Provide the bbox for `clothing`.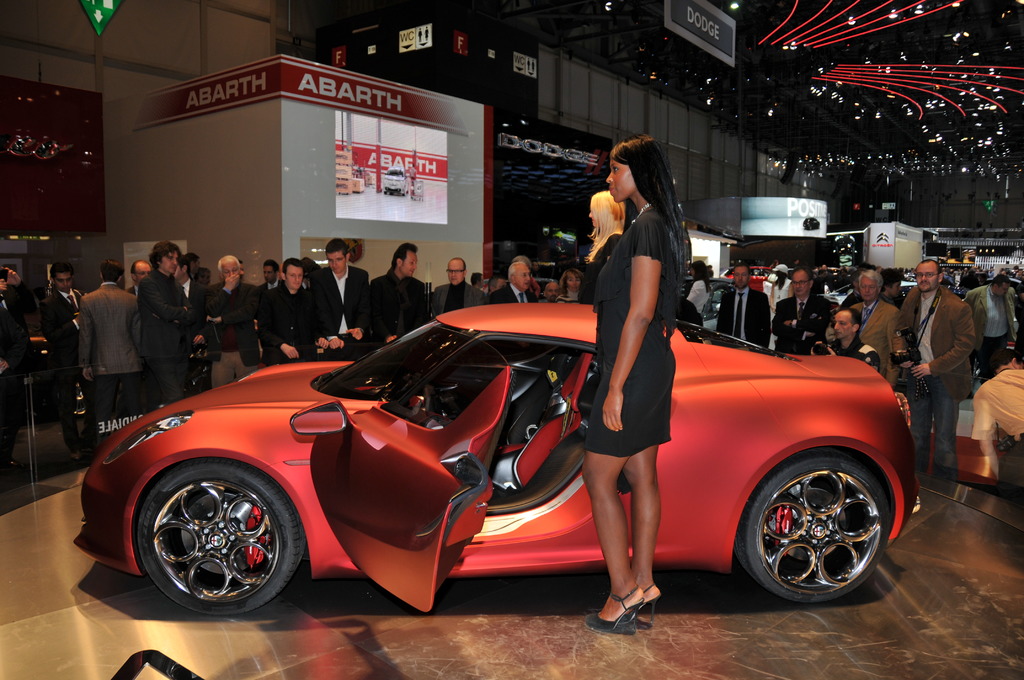
left=556, top=290, right=584, bottom=306.
